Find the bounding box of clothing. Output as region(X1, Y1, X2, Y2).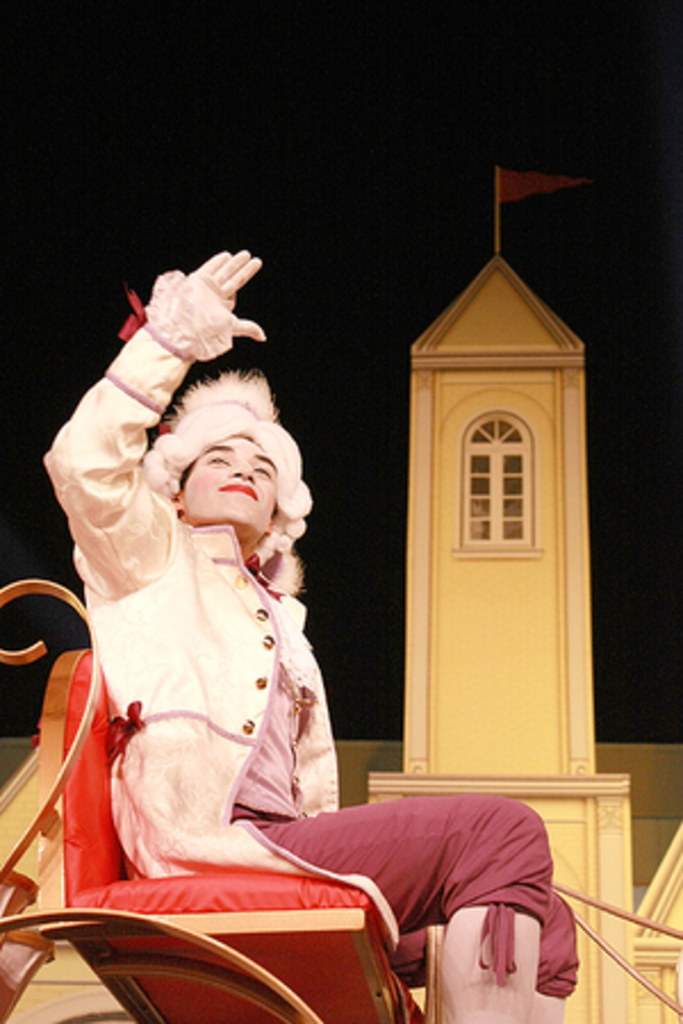
region(39, 271, 576, 1001).
